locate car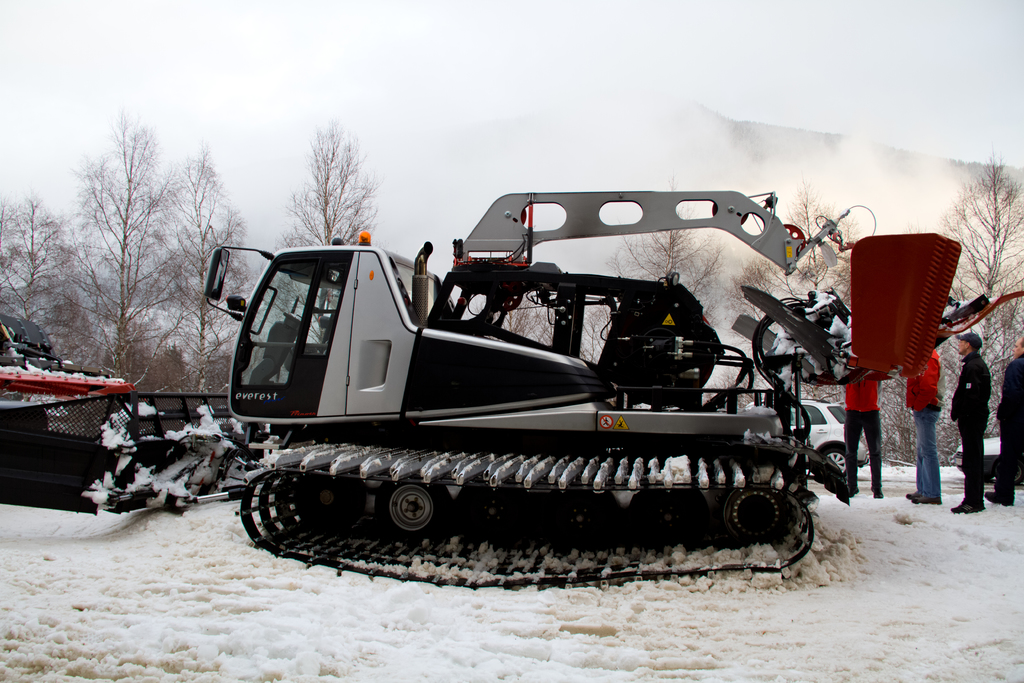
rect(787, 396, 868, 477)
